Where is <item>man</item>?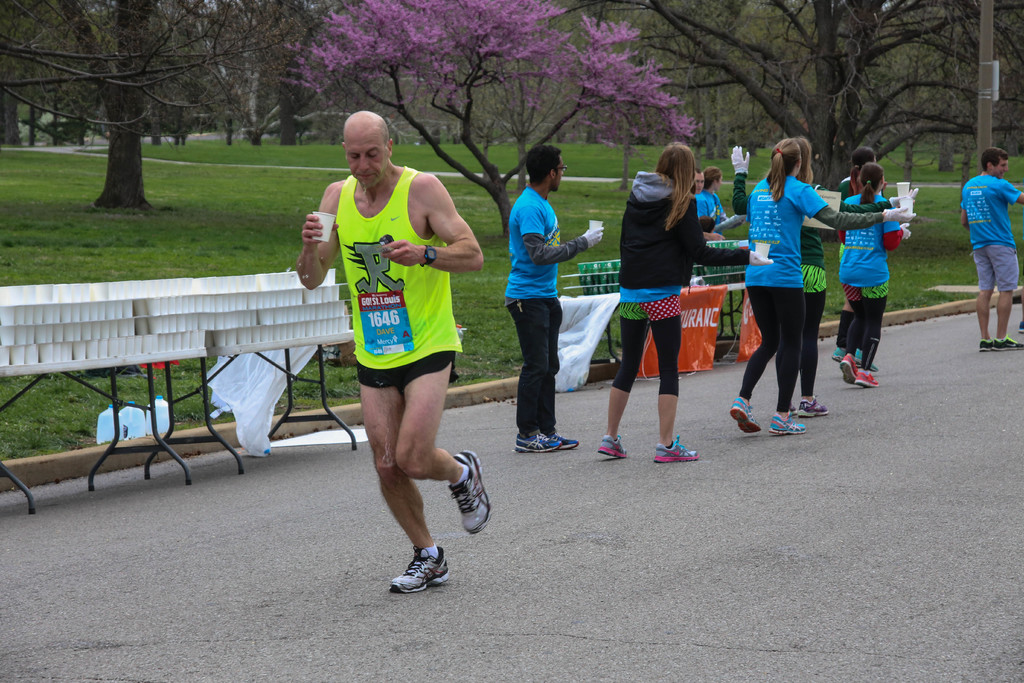
[left=695, top=168, right=716, bottom=236].
